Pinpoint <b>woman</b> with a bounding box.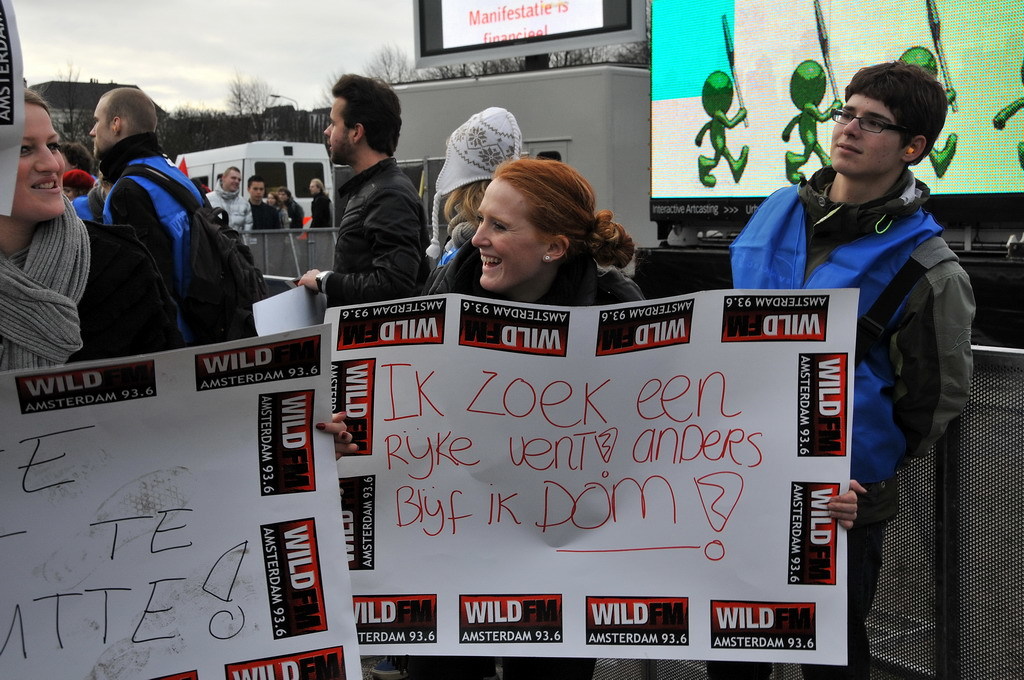
421/105/527/268.
